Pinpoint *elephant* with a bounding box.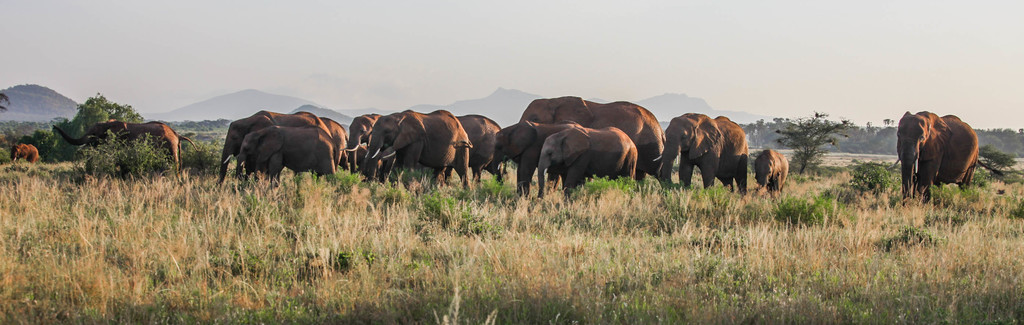
bbox(515, 93, 689, 174).
